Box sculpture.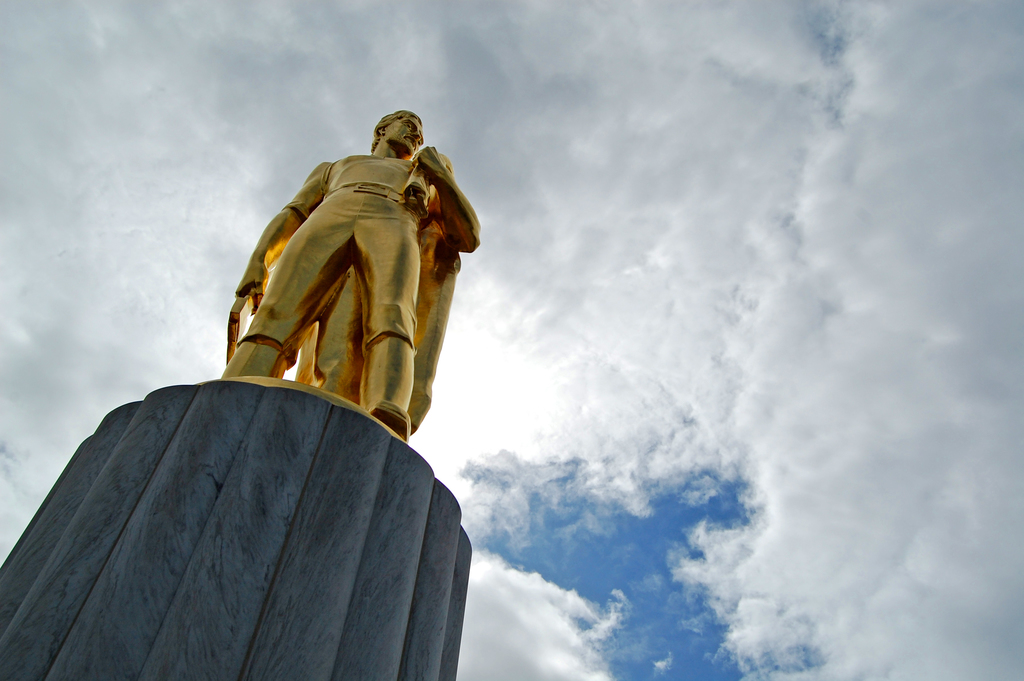
<bbox>202, 120, 477, 473</bbox>.
